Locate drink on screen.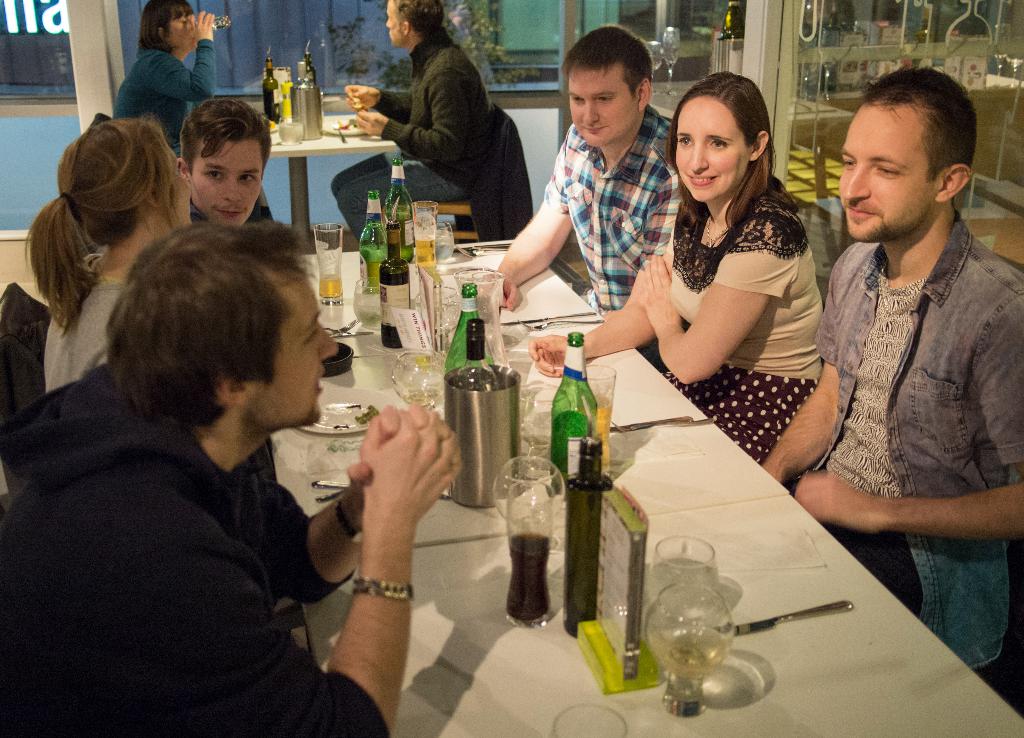
On screen at Rect(364, 193, 385, 291).
